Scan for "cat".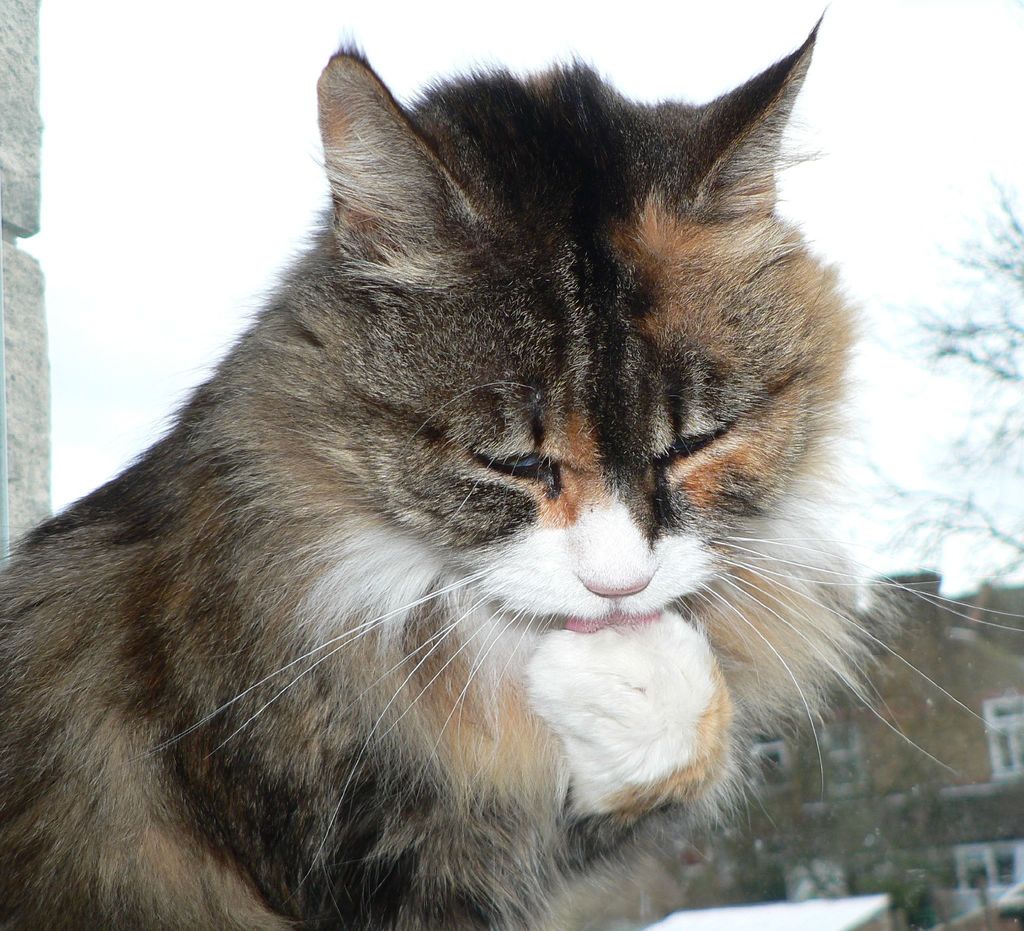
Scan result: [0,17,1009,930].
